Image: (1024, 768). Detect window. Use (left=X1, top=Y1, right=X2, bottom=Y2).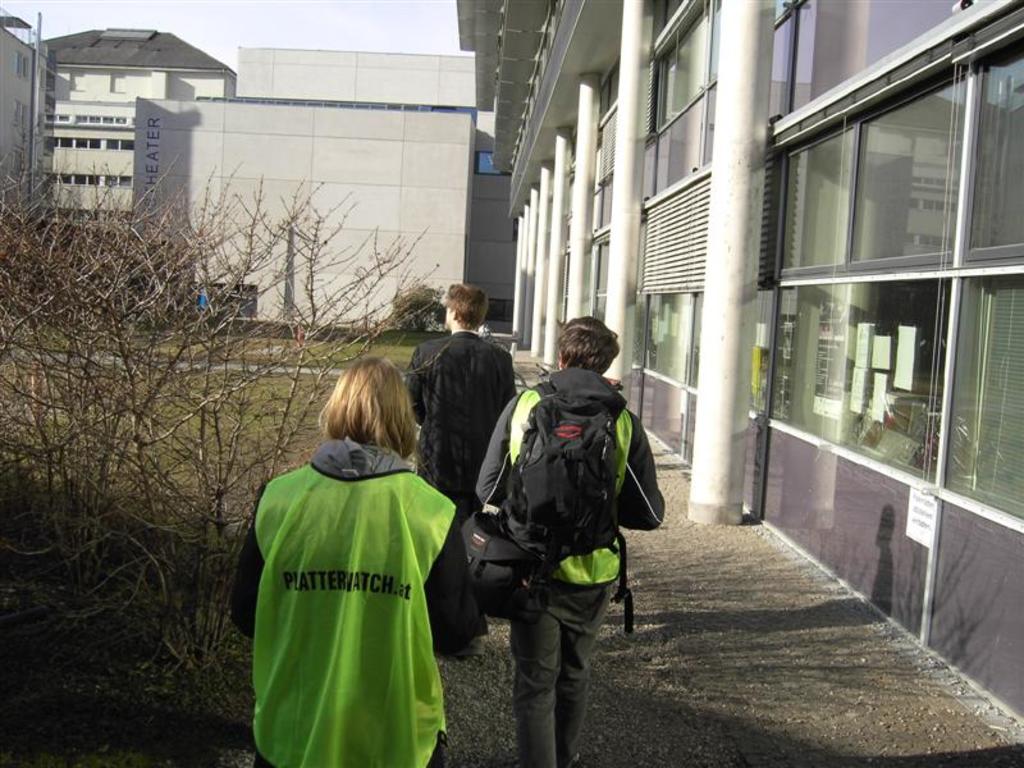
(left=845, top=51, right=959, bottom=270).
